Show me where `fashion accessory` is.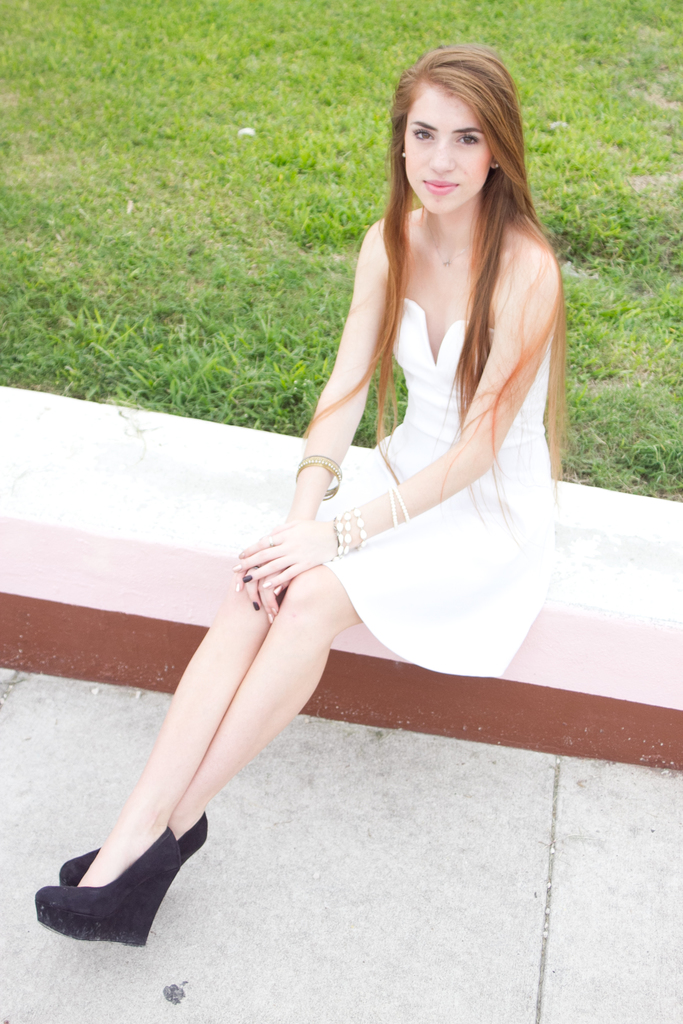
`fashion accessory` is at Rect(383, 488, 399, 531).
